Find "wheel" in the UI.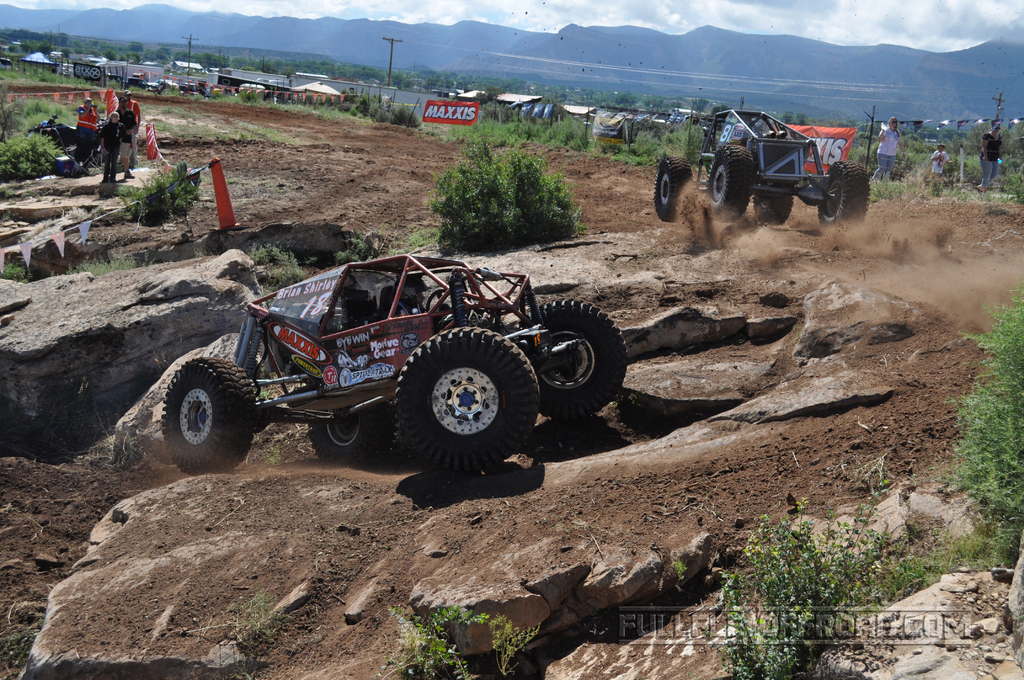
UI element at {"x1": 302, "y1": 411, "x2": 392, "y2": 470}.
